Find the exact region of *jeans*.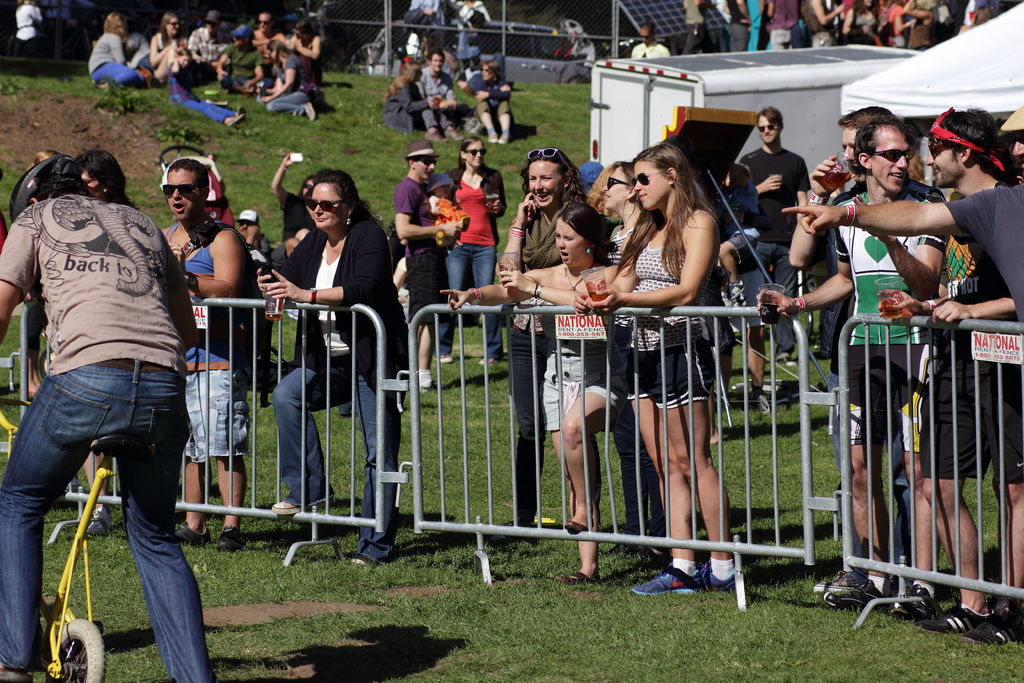
Exact region: {"left": 3, "top": 378, "right": 202, "bottom": 679}.
